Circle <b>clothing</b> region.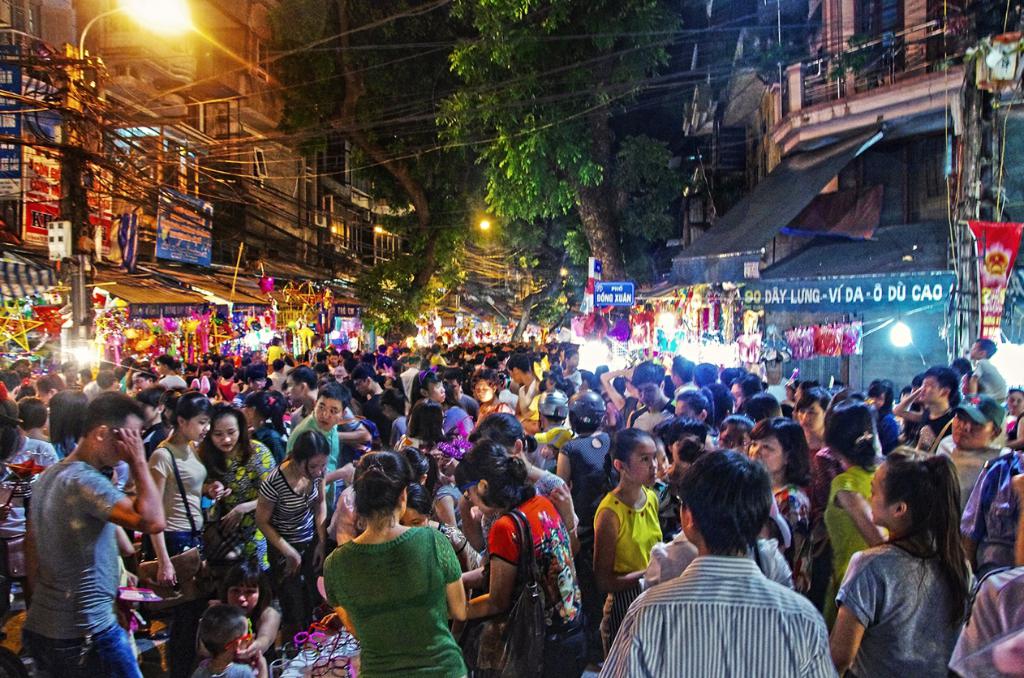
Region: left=291, top=406, right=336, bottom=478.
